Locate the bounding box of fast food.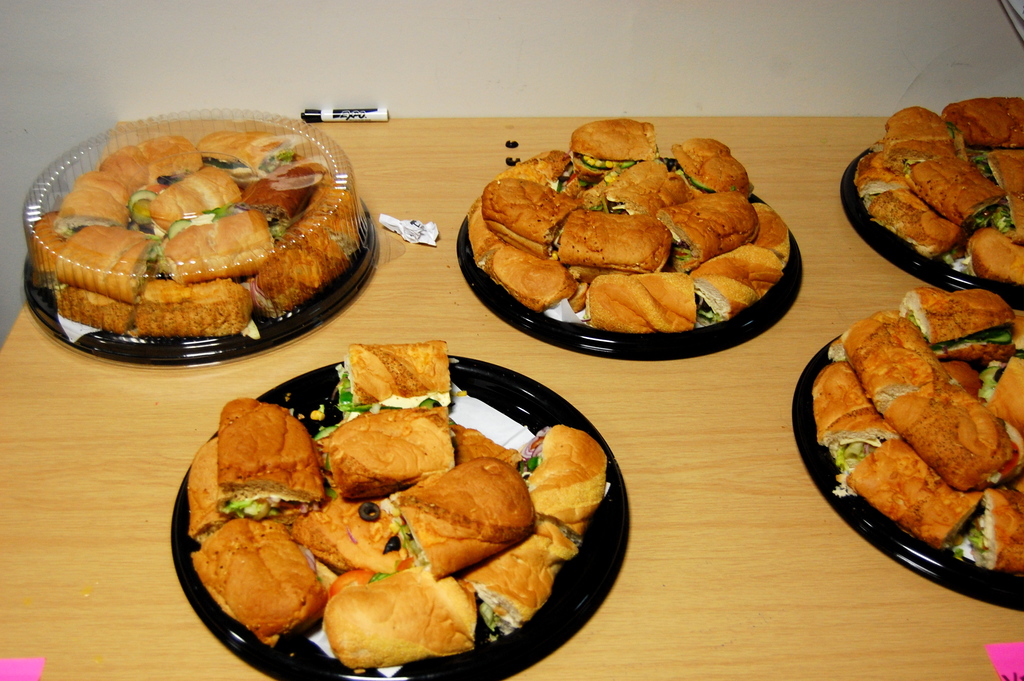
Bounding box: [left=397, top=454, right=534, bottom=575].
